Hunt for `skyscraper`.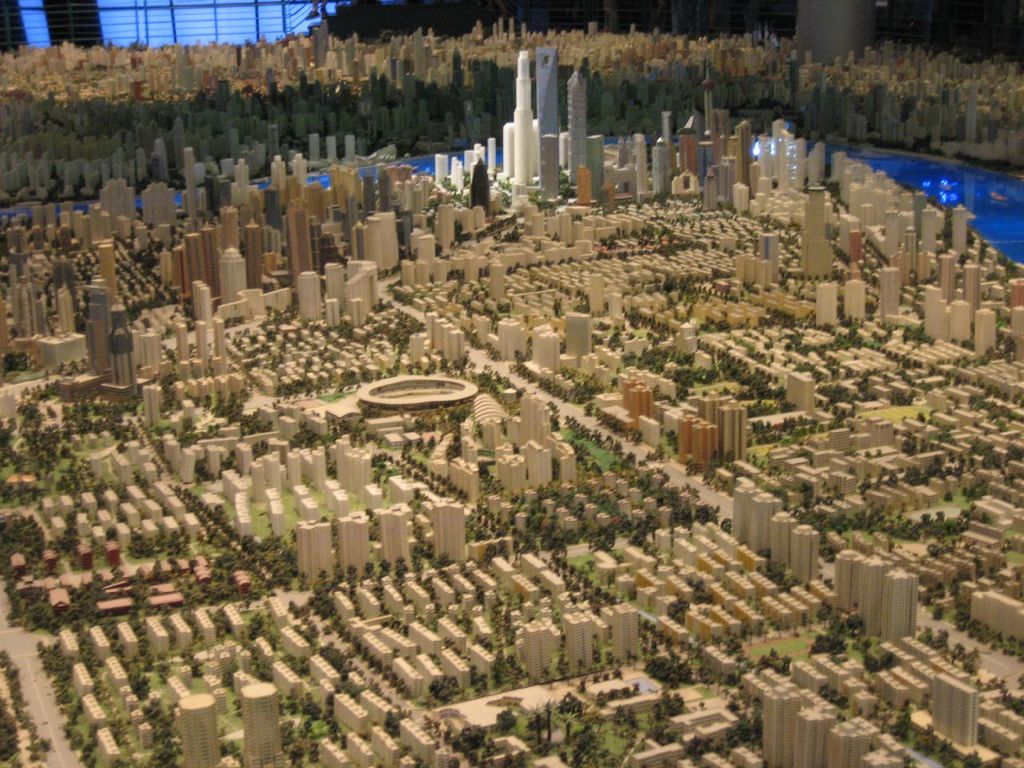
Hunted down at detection(569, 73, 586, 182).
